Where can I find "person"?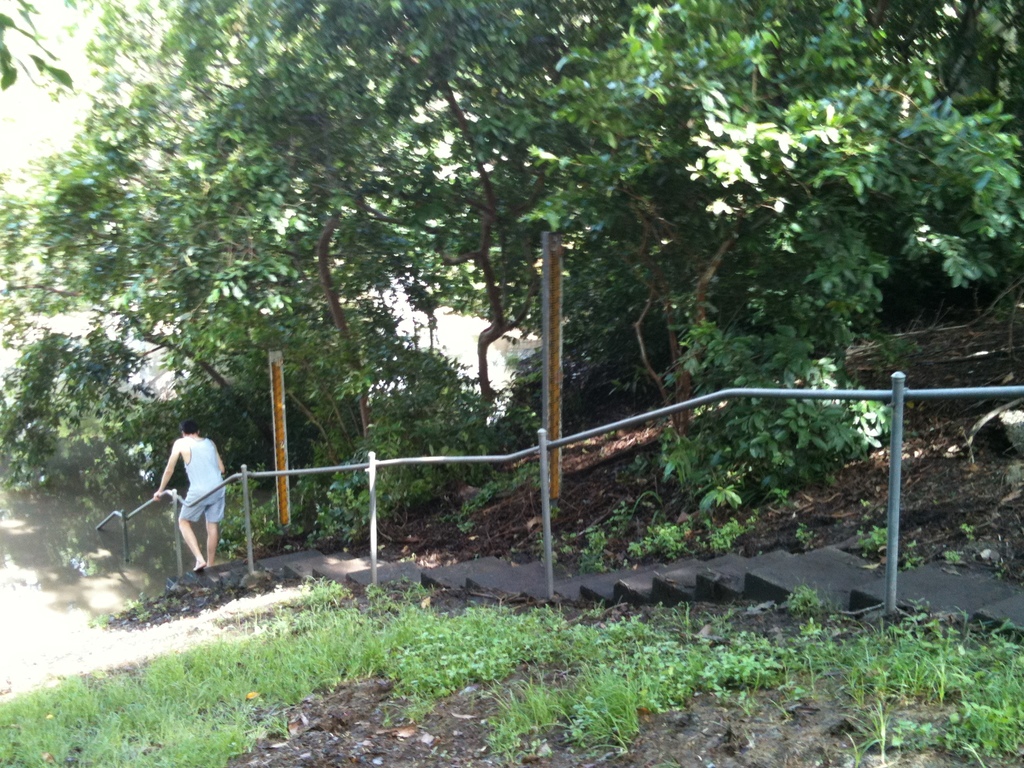
You can find it at <box>145,422,224,598</box>.
